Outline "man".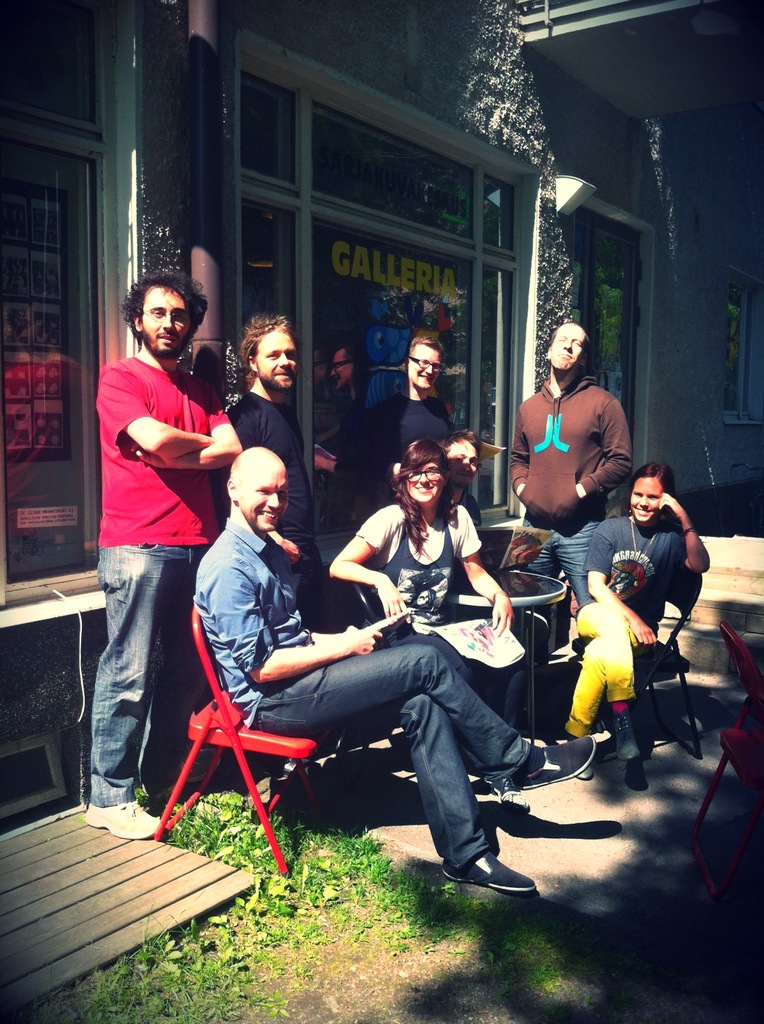
Outline: x1=84, y1=263, x2=247, y2=838.
